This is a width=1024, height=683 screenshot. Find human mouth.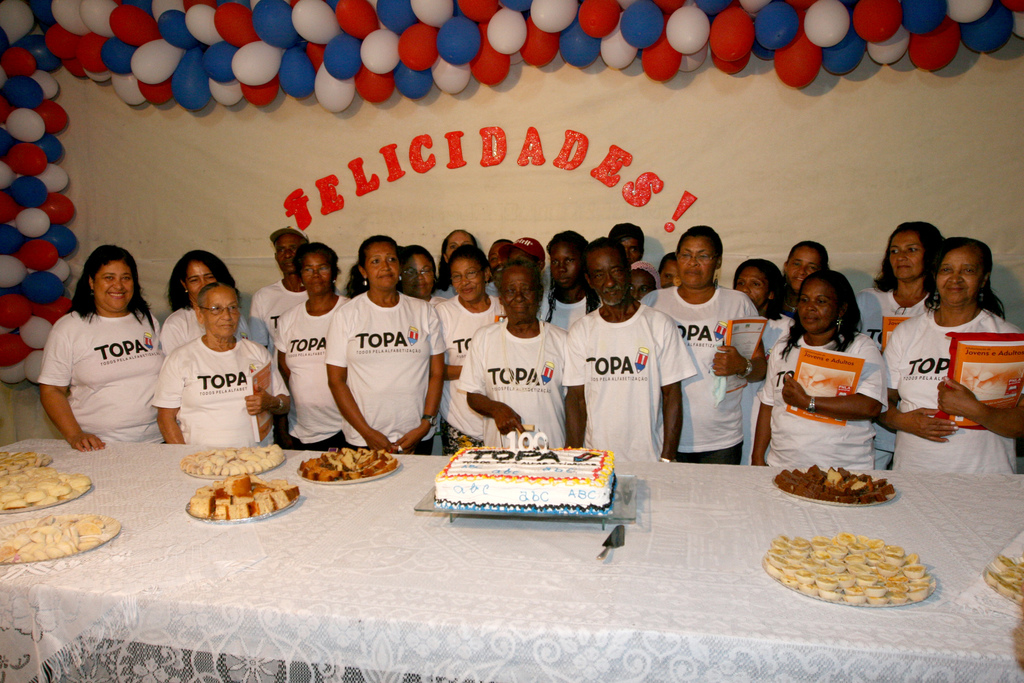
Bounding box: <region>108, 290, 122, 302</region>.
